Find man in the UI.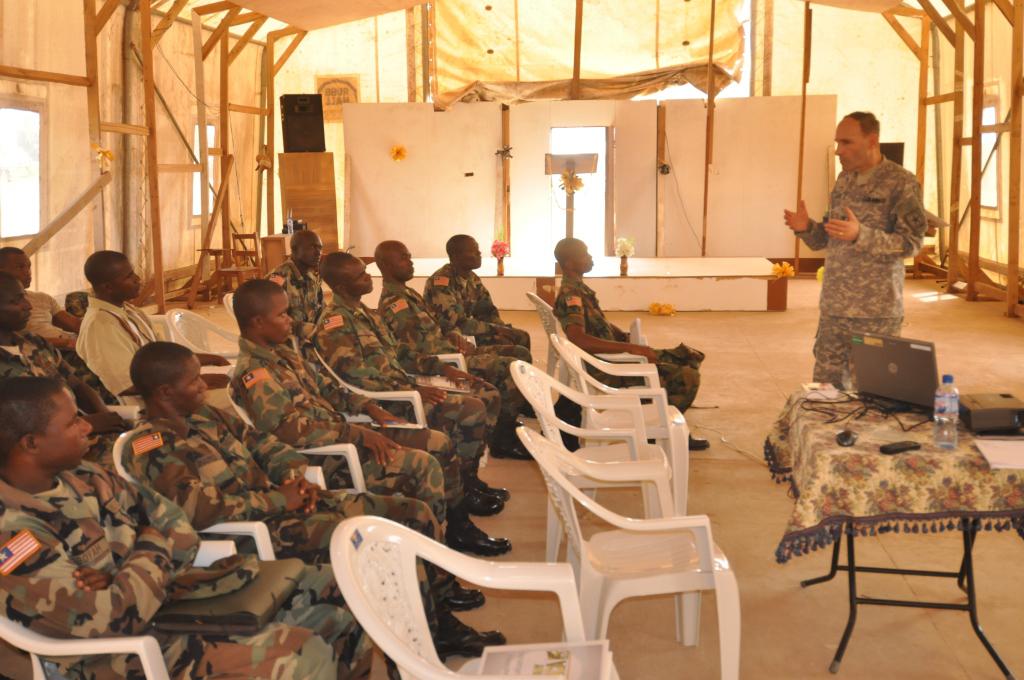
UI element at {"left": 303, "top": 244, "right": 512, "bottom": 495}.
